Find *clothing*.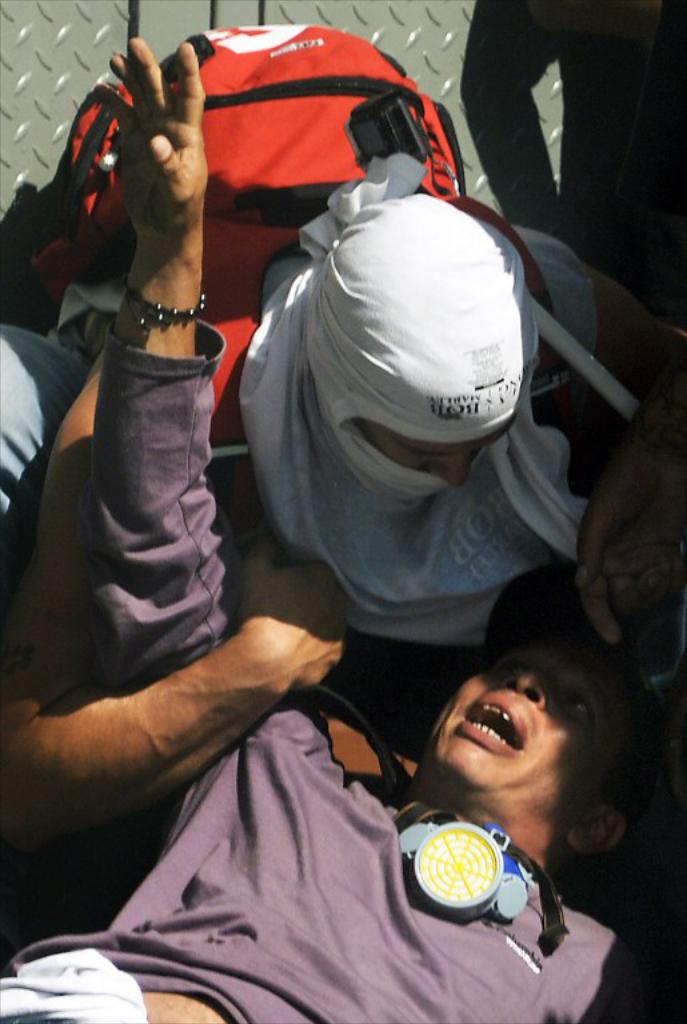
<region>439, 4, 686, 349</region>.
